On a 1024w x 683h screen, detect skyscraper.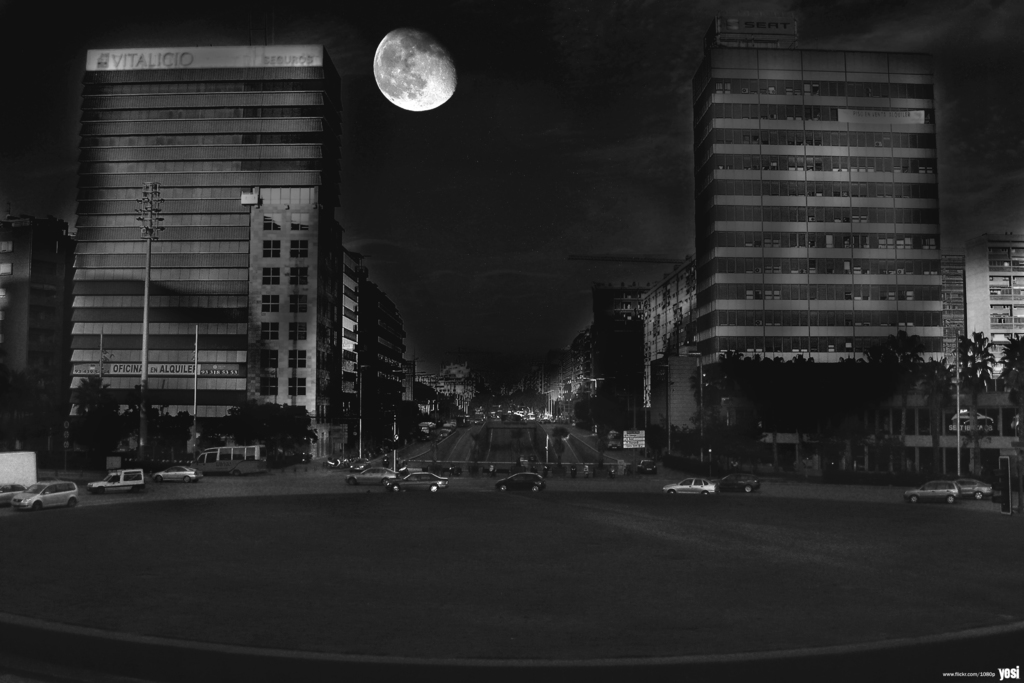
select_region(658, 21, 972, 439).
